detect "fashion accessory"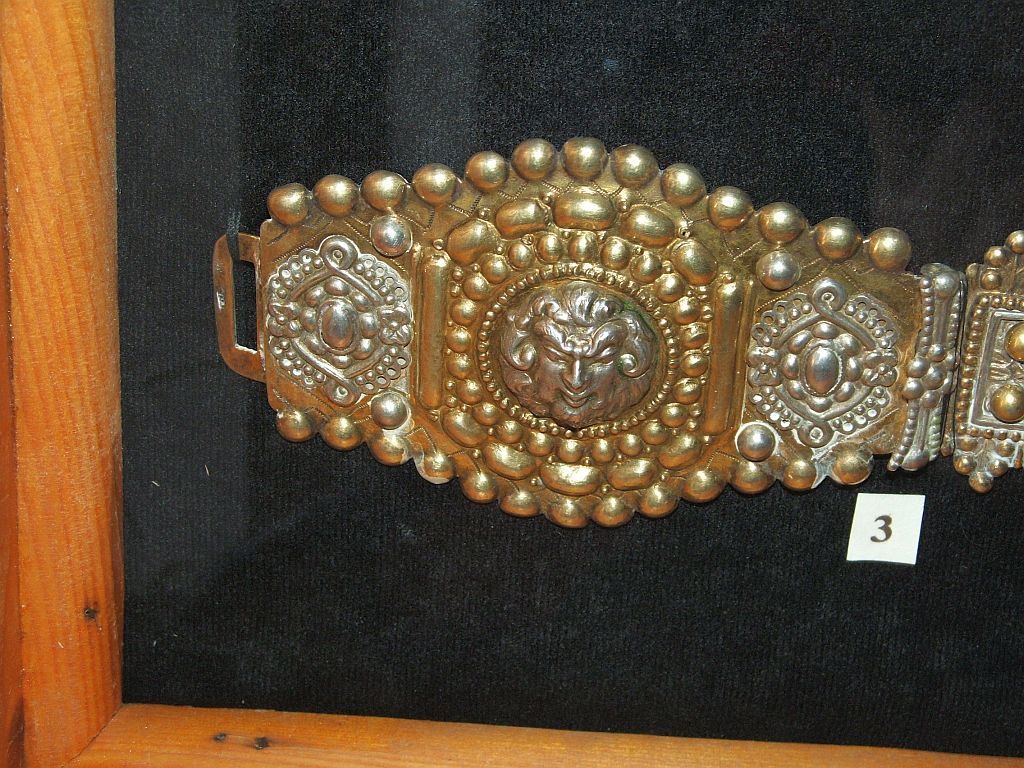
[left=206, top=135, right=1023, bottom=532]
